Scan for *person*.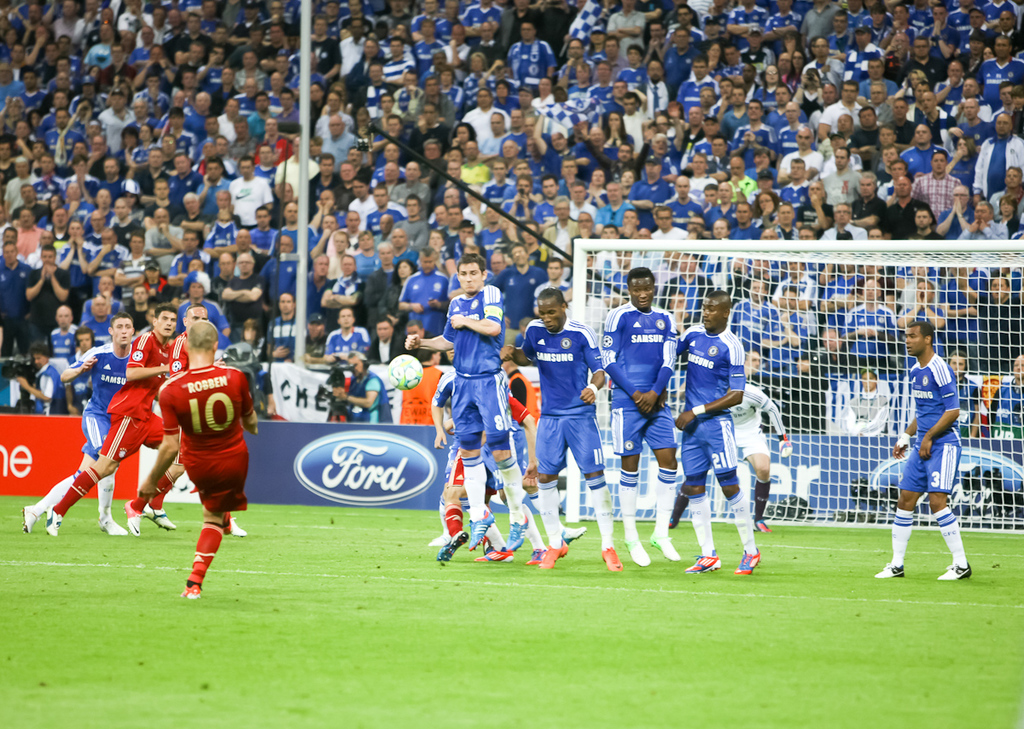
Scan result: rect(212, 24, 231, 53).
